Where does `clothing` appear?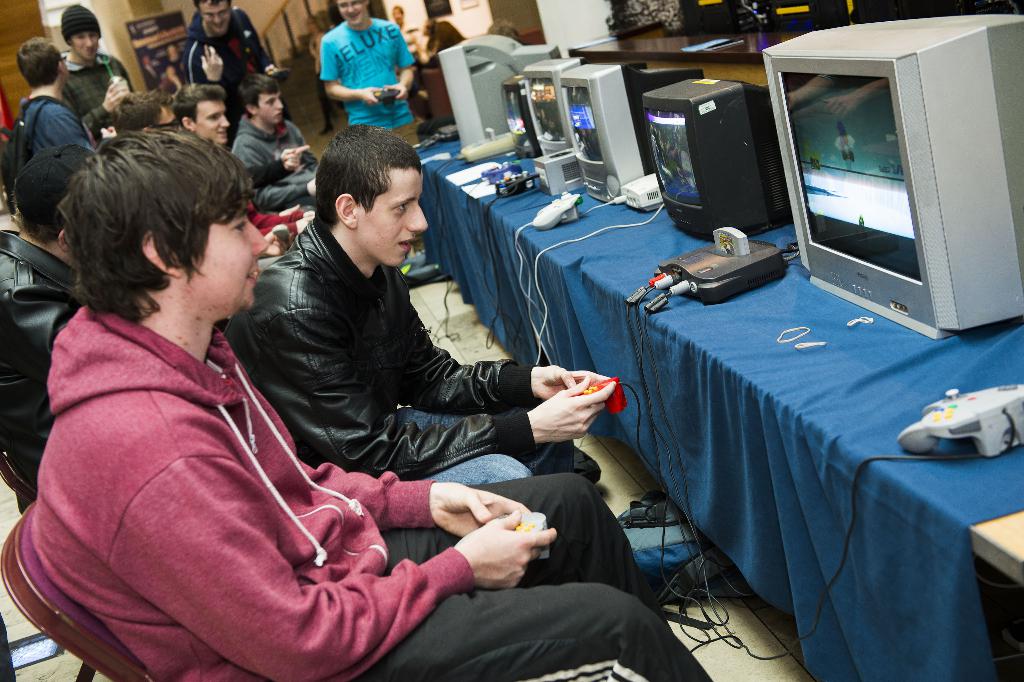
Appears at [12,96,101,176].
